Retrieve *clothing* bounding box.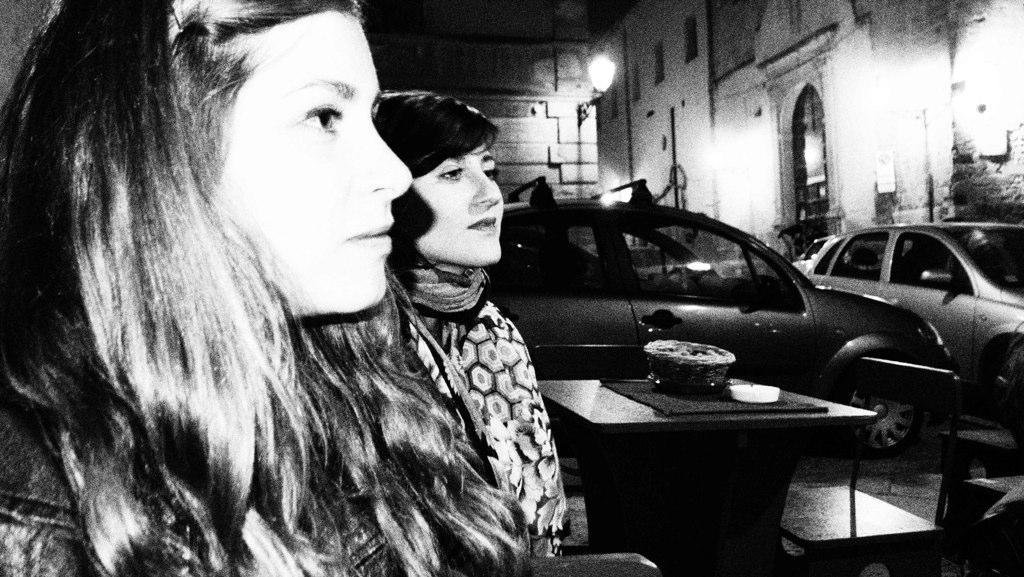
Bounding box: rect(0, 386, 441, 576).
